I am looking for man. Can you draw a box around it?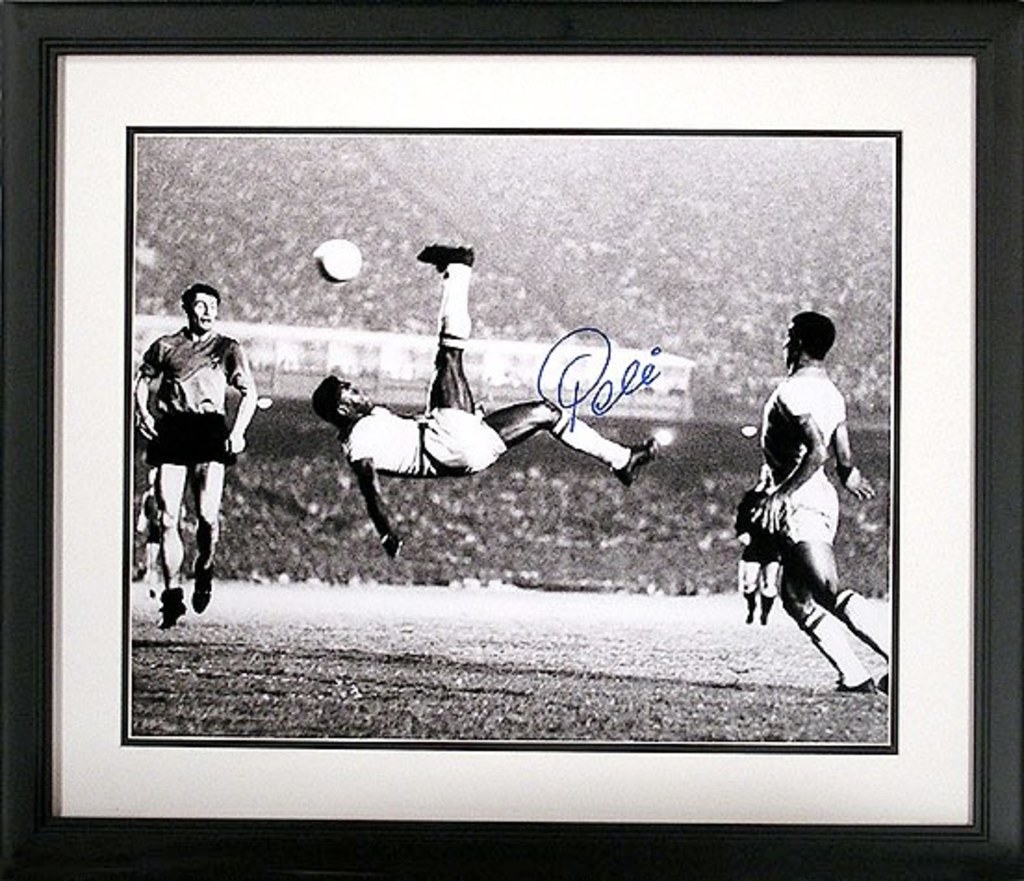
Sure, the bounding box is (122,284,258,627).
